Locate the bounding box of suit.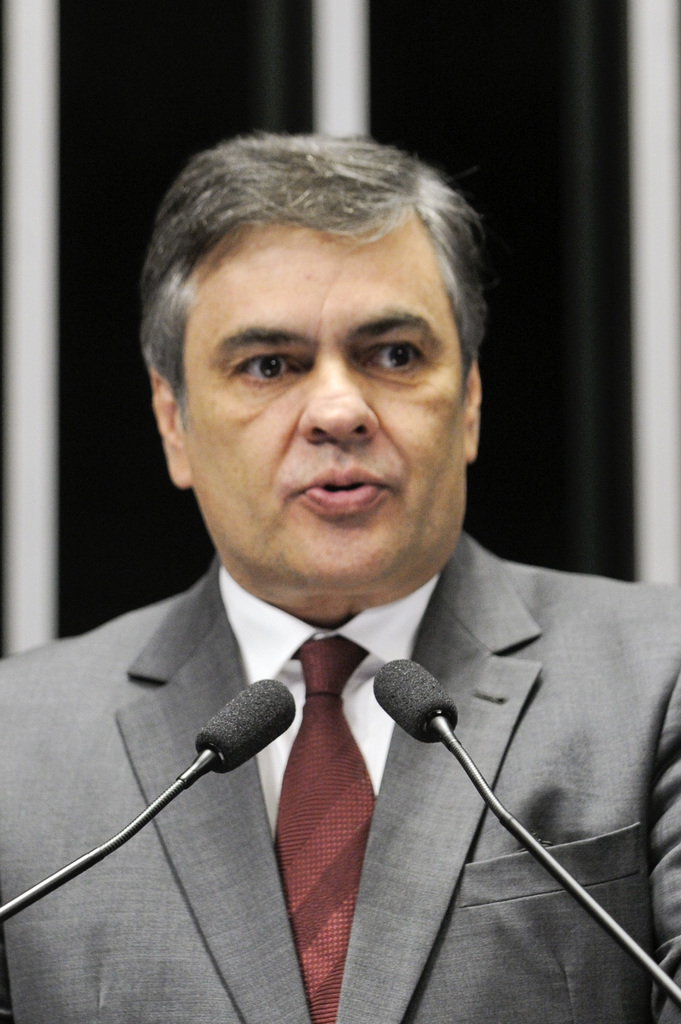
Bounding box: (x1=0, y1=531, x2=680, y2=1023).
